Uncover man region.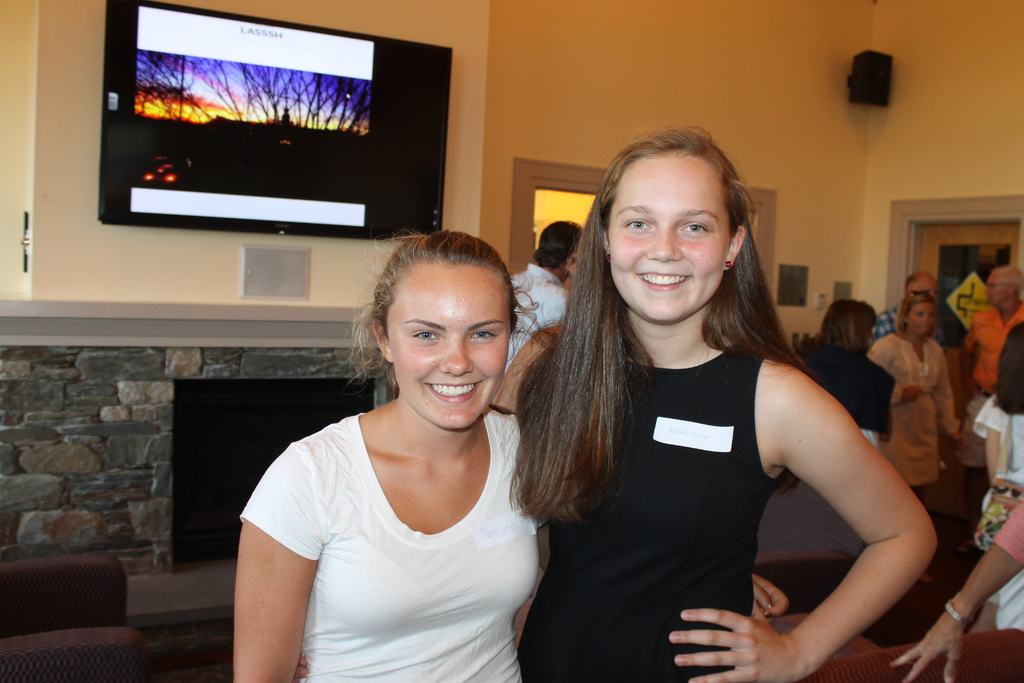
Uncovered: {"x1": 954, "y1": 265, "x2": 1023, "y2": 552}.
